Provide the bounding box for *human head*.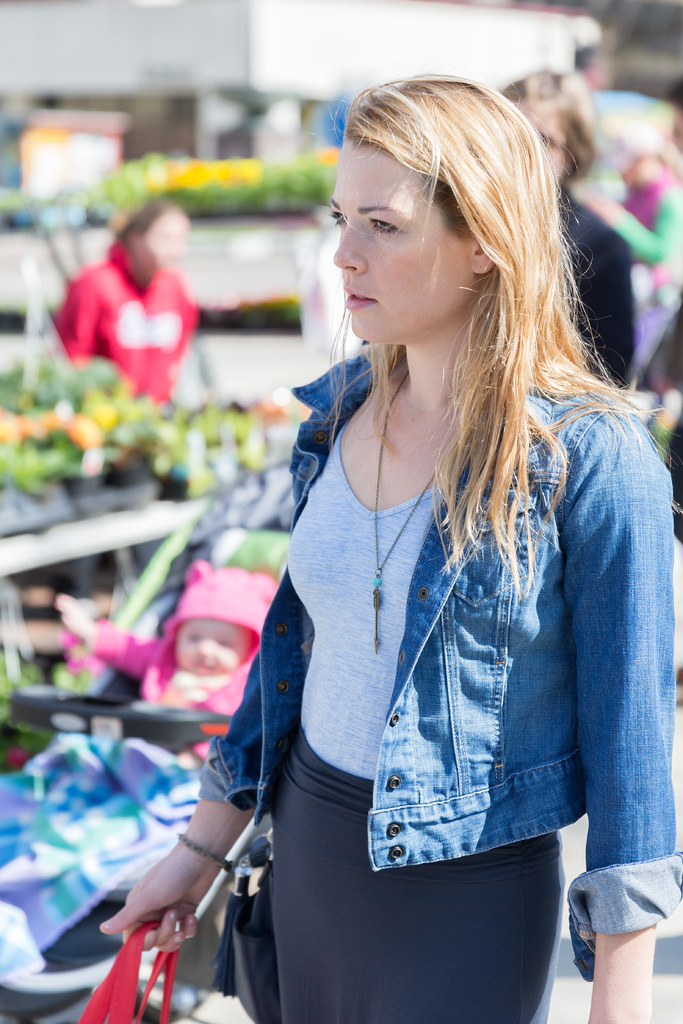
bbox=(318, 63, 546, 363).
